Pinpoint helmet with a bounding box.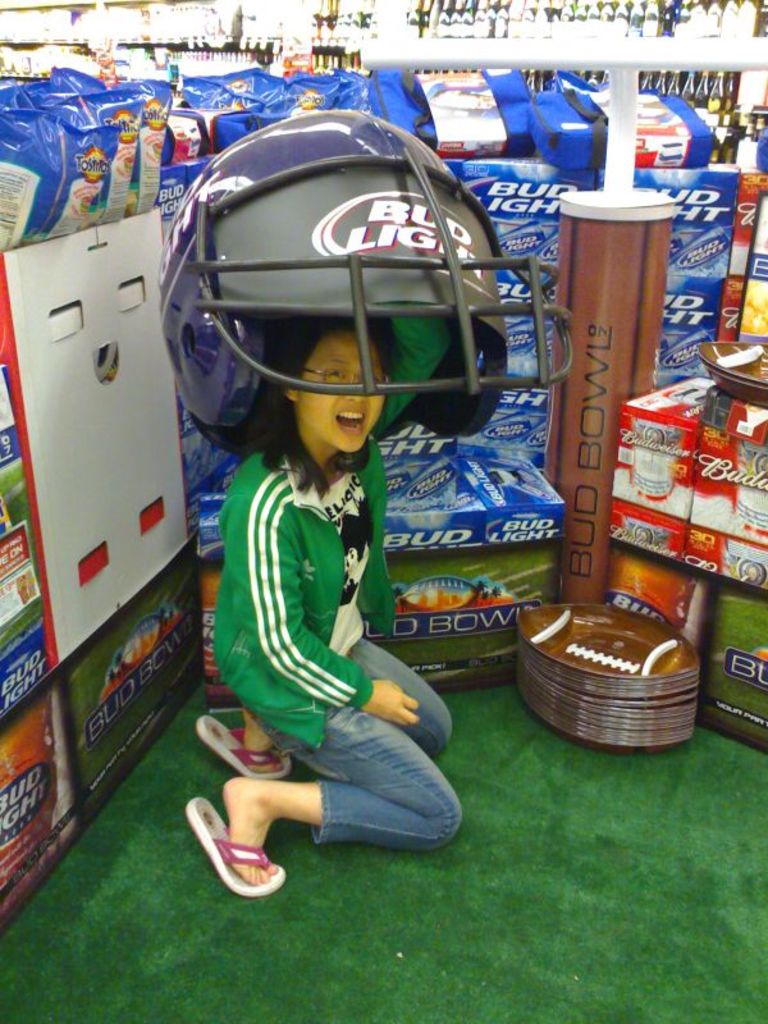
locate(164, 93, 535, 498).
